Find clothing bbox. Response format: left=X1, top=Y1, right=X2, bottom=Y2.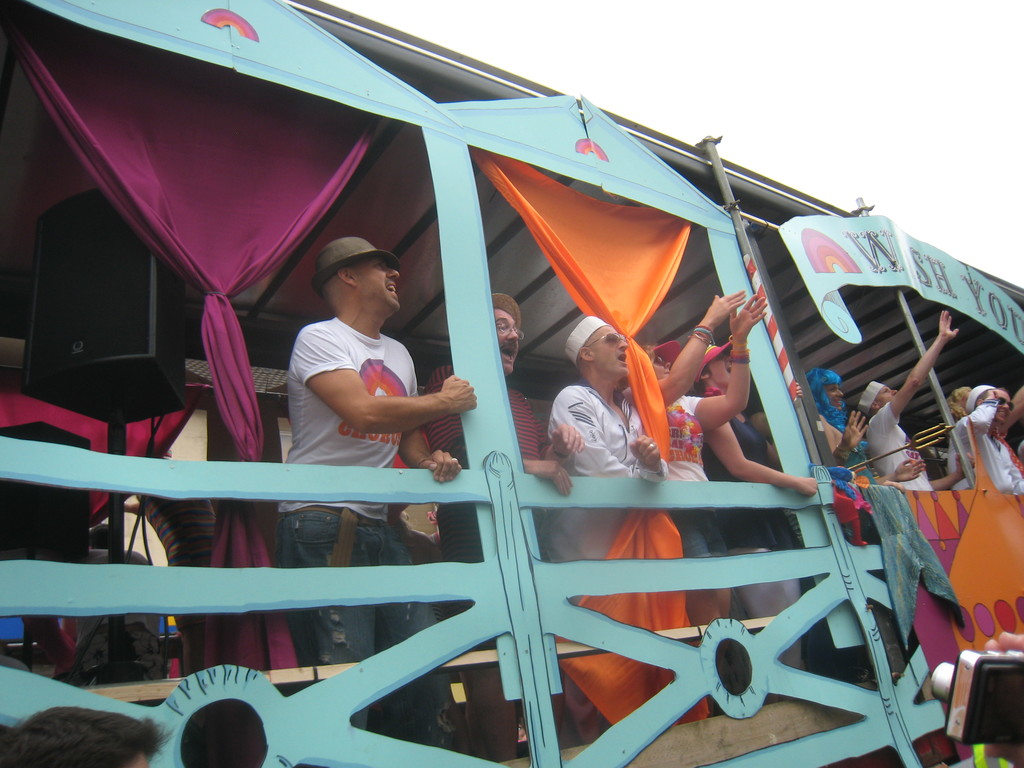
left=702, top=409, right=812, bottom=673.
